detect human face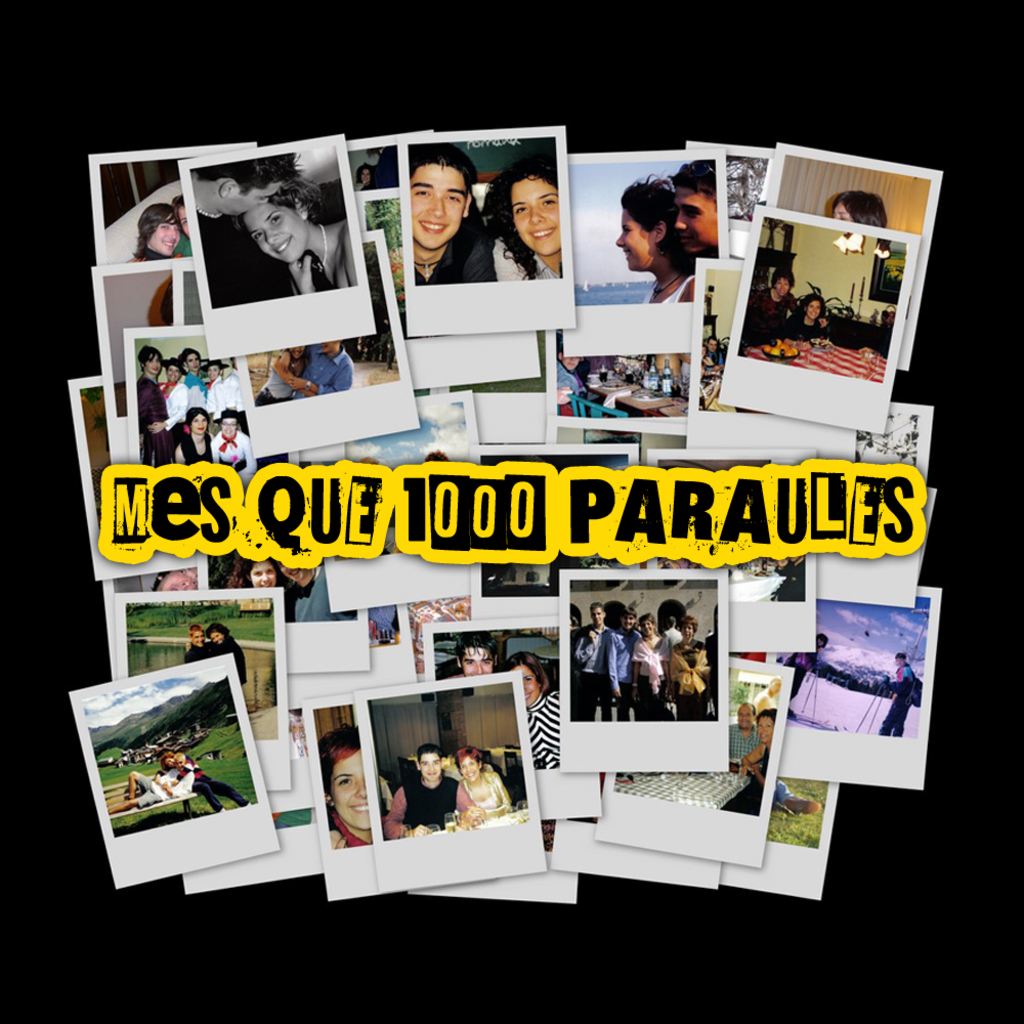
186:628:201:645
